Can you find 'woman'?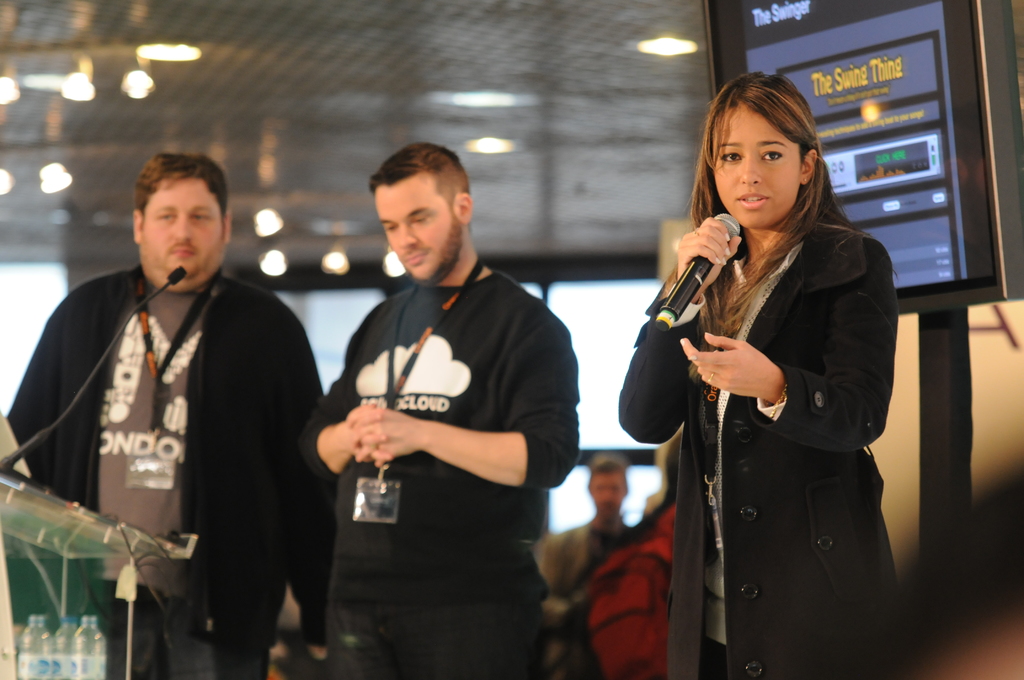
Yes, bounding box: <bbox>618, 71, 900, 679</bbox>.
